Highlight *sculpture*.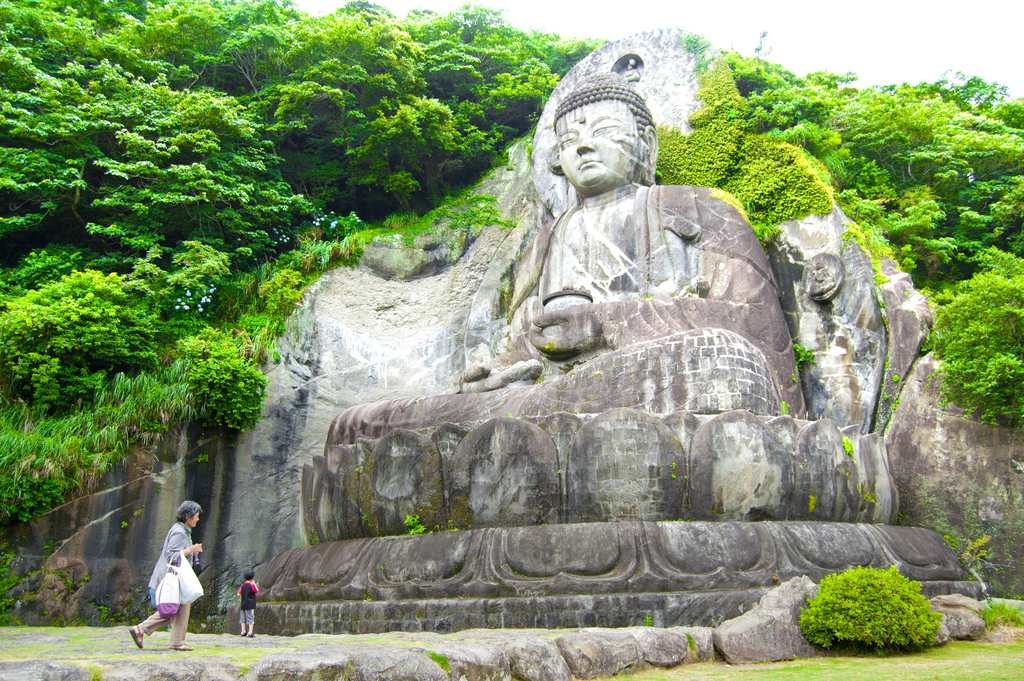
Highlighted region: [274, 28, 966, 593].
